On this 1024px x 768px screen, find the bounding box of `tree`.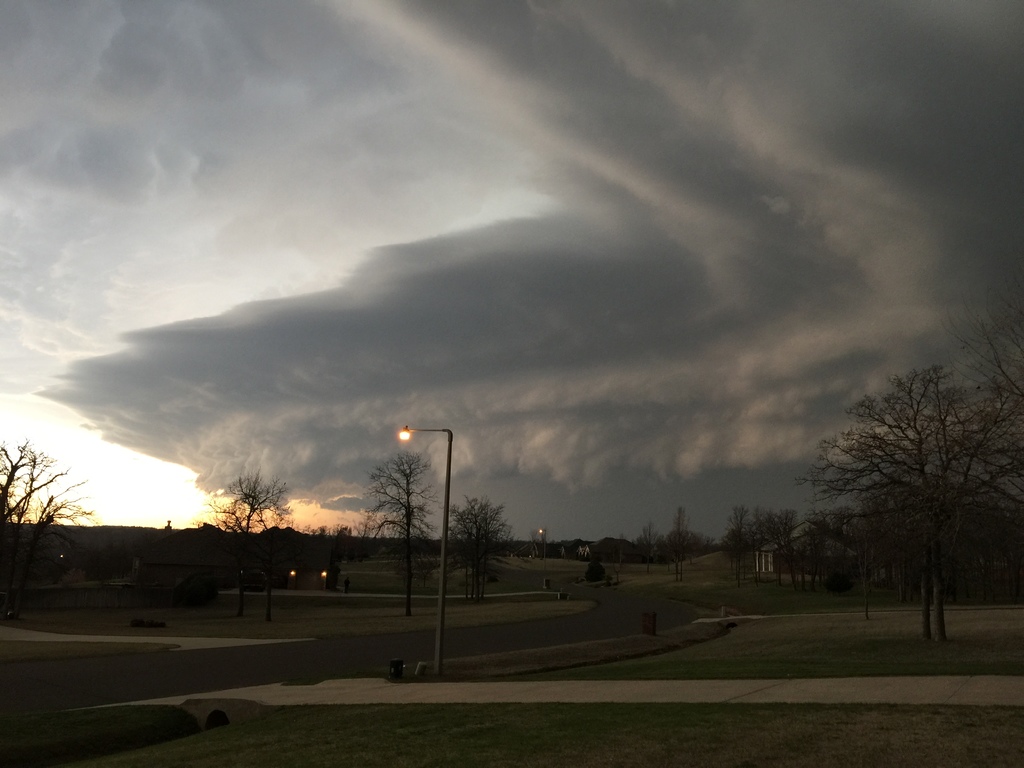
Bounding box: bbox=[206, 470, 288, 600].
